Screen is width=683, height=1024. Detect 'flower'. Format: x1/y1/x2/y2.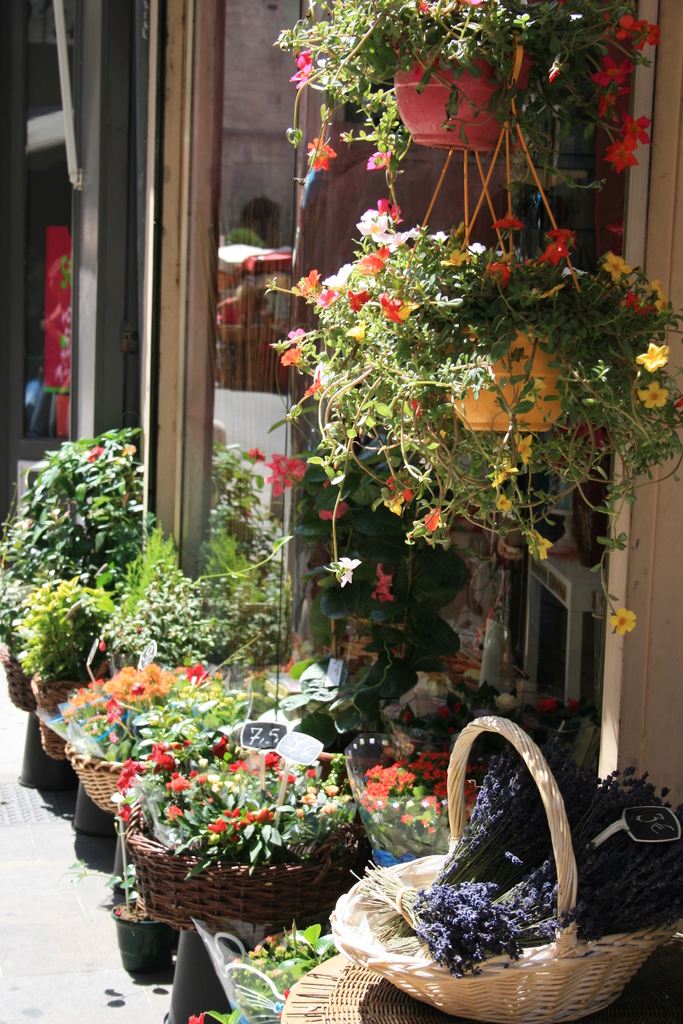
600/77/635/120.
